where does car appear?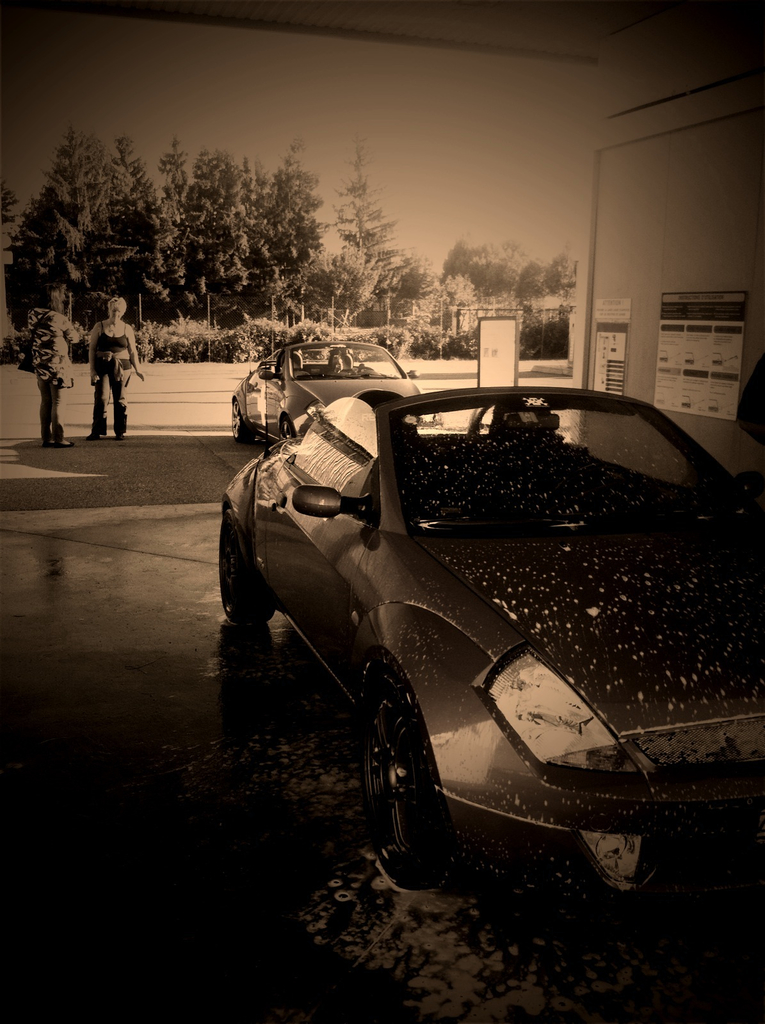
Appears at bbox=[218, 393, 764, 886].
